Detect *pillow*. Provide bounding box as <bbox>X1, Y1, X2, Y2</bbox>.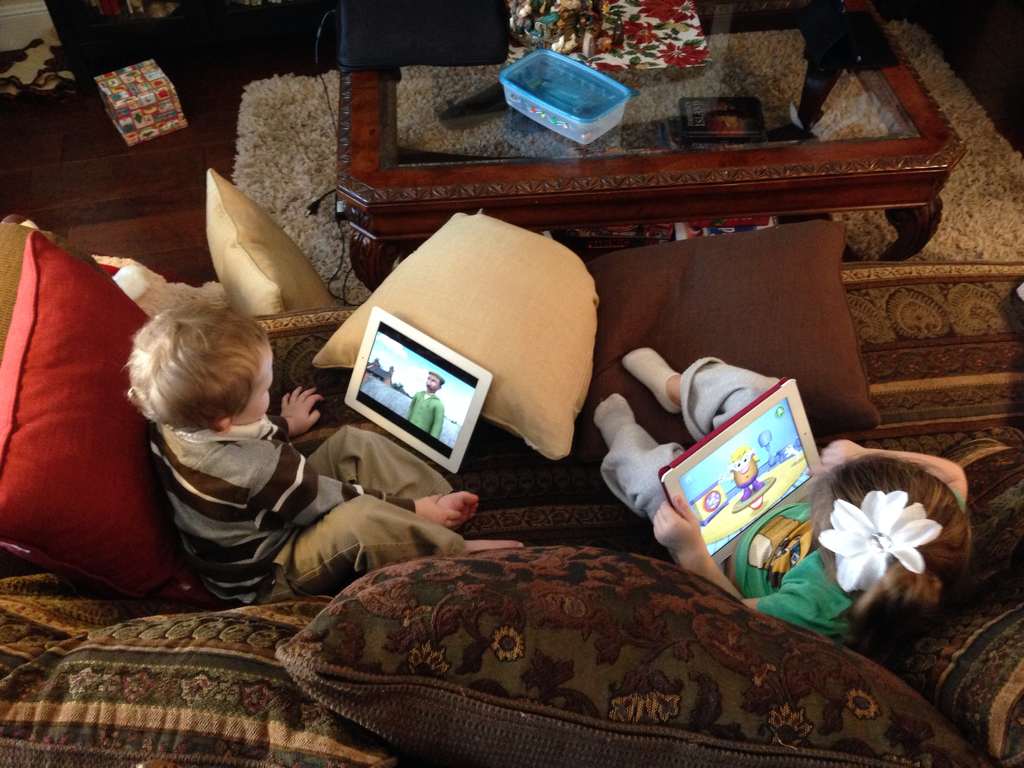
<bbox>279, 554, 1023, 767</bbox>.
